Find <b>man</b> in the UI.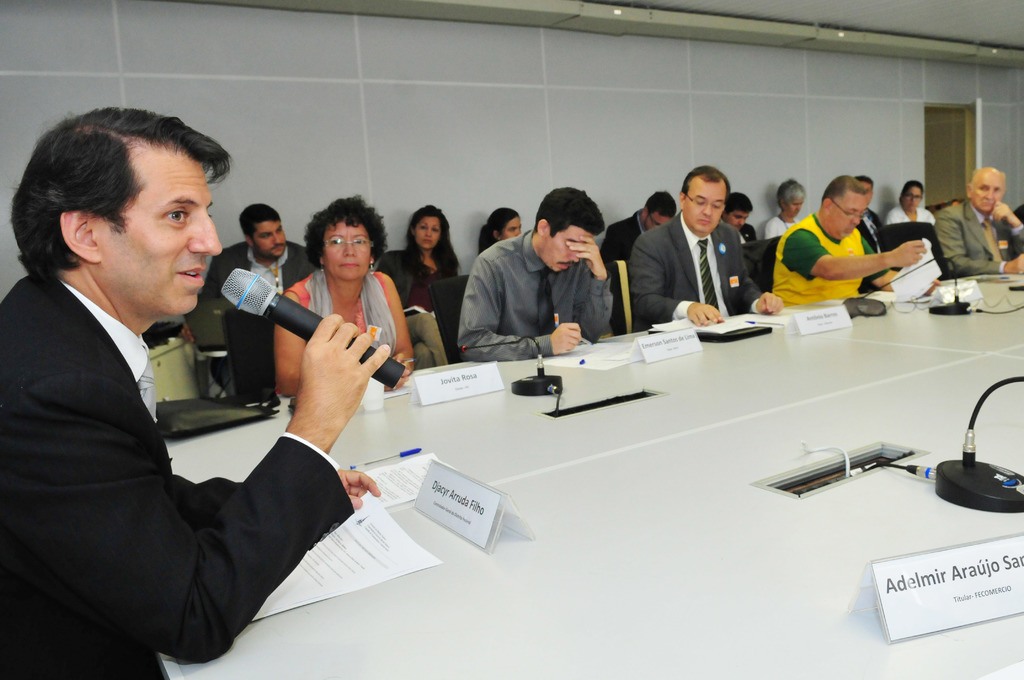
UI element at Rect(772, 177, 929, 304).
